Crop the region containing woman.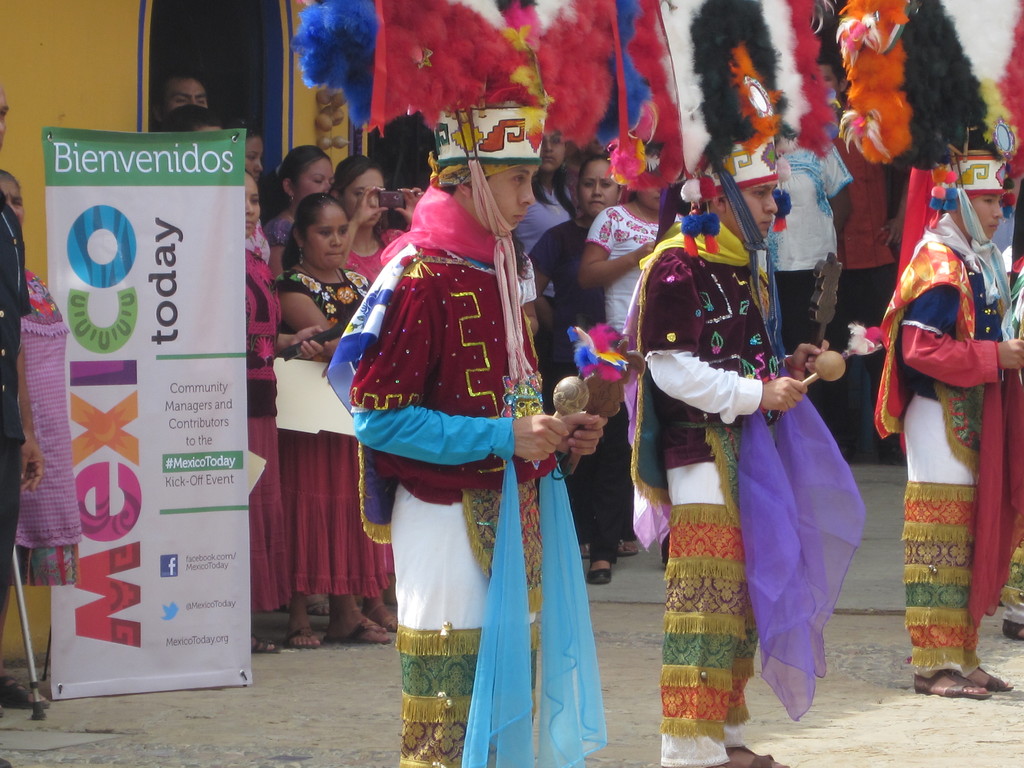
Crop region: 314 159 413 630.
